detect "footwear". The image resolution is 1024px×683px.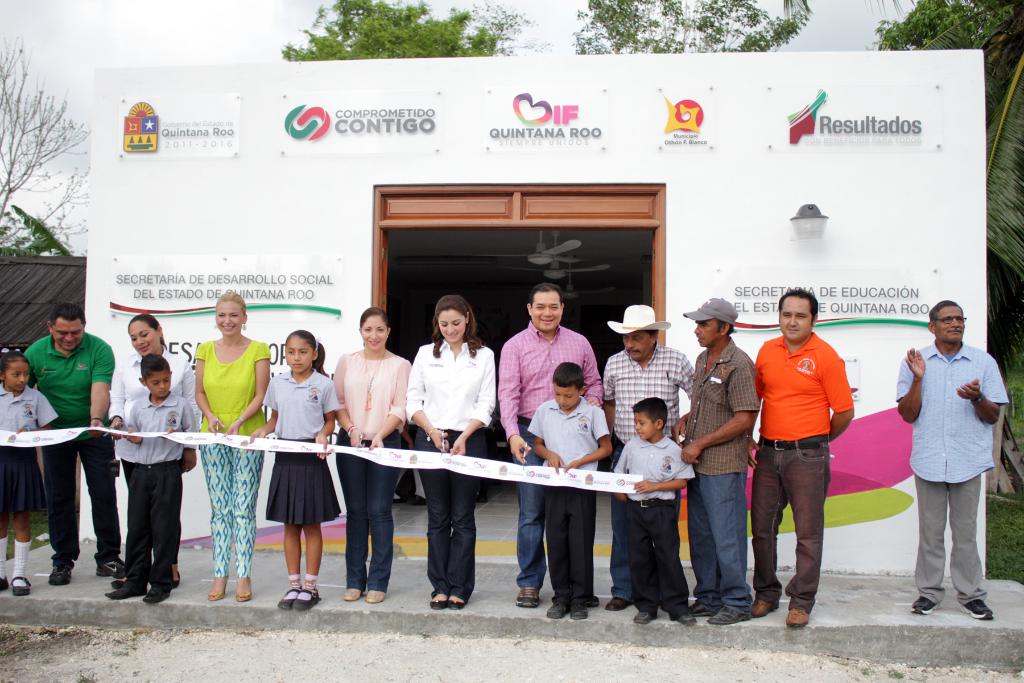
[left=602, top=595, right=627, bottom=609].
